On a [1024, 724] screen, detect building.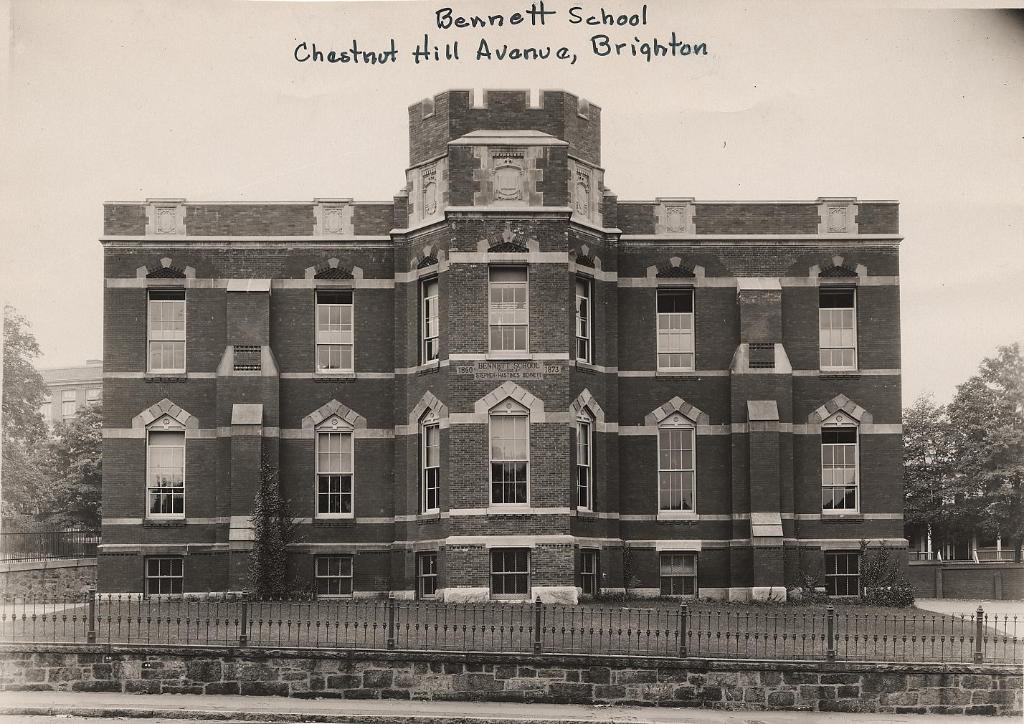
region(95, 88, 911, 593).
